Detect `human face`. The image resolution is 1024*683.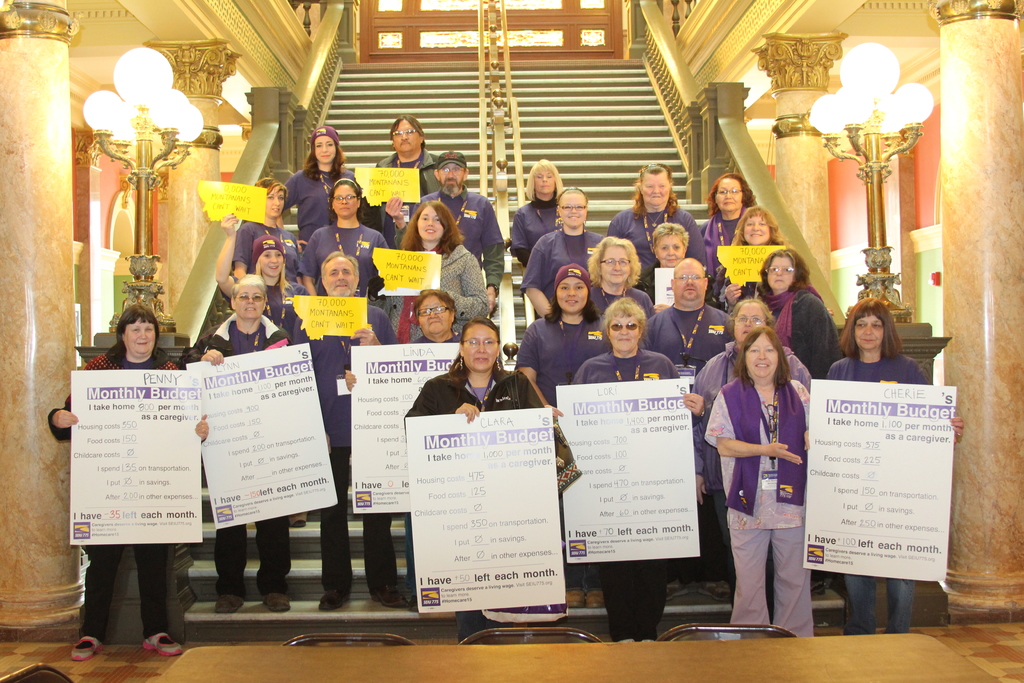
{"x1": 124, "y1": 315, "x2": 159, "y2": 356}.
